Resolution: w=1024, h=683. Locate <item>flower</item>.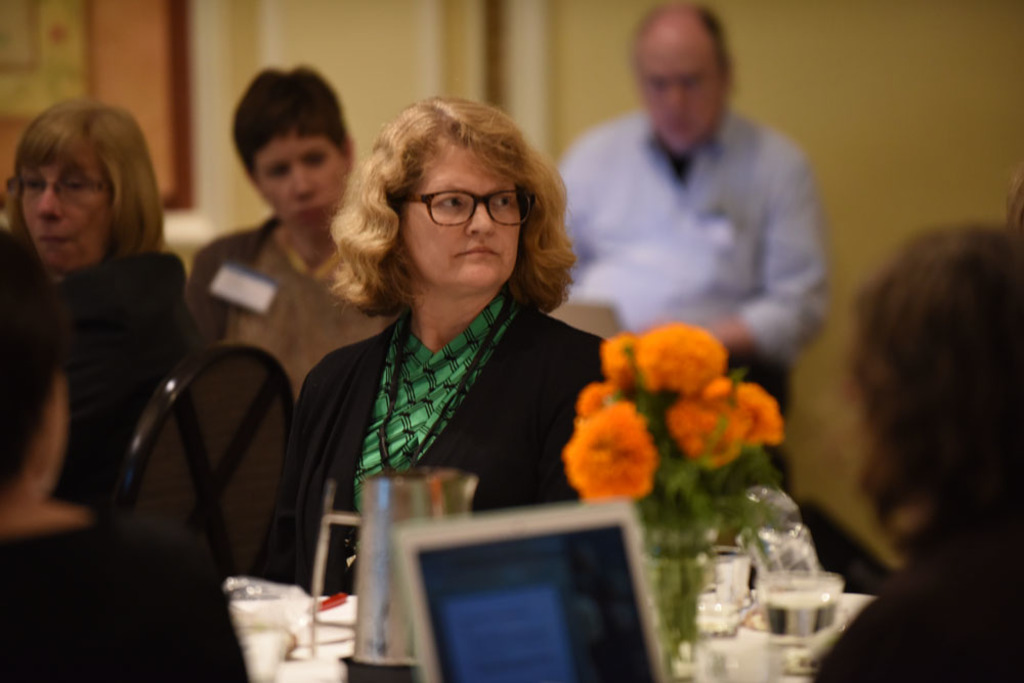
bbox=[637, 318, 726, 397].
